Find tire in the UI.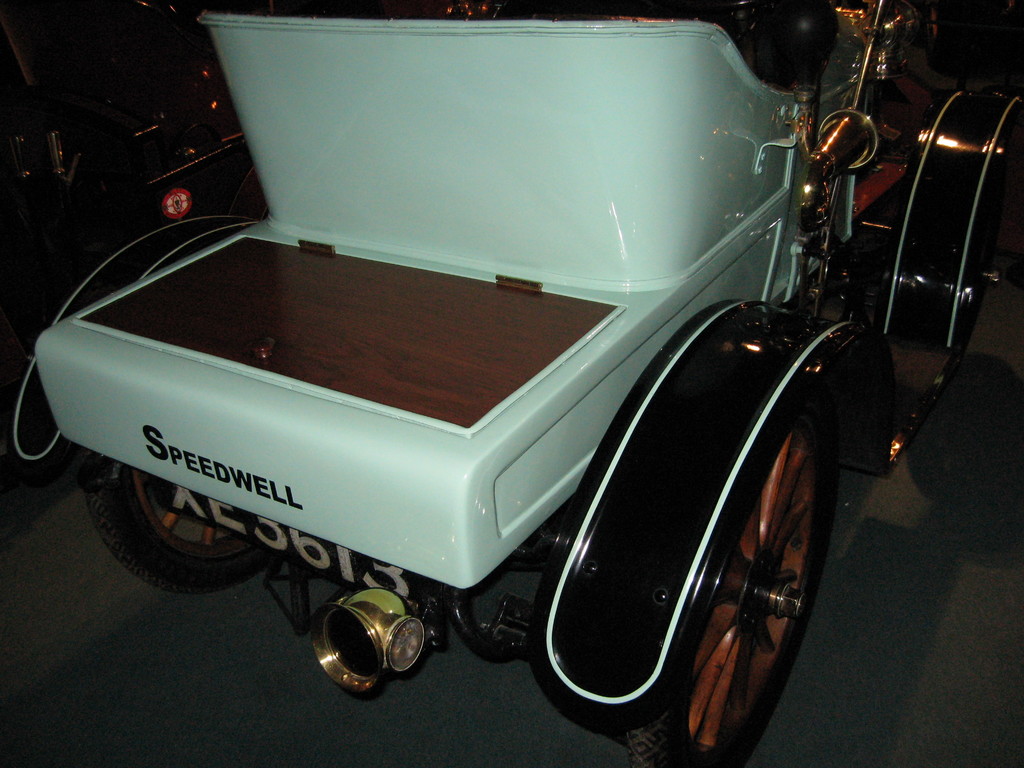
UI element at bbox=[84, 463, 273, 593].
